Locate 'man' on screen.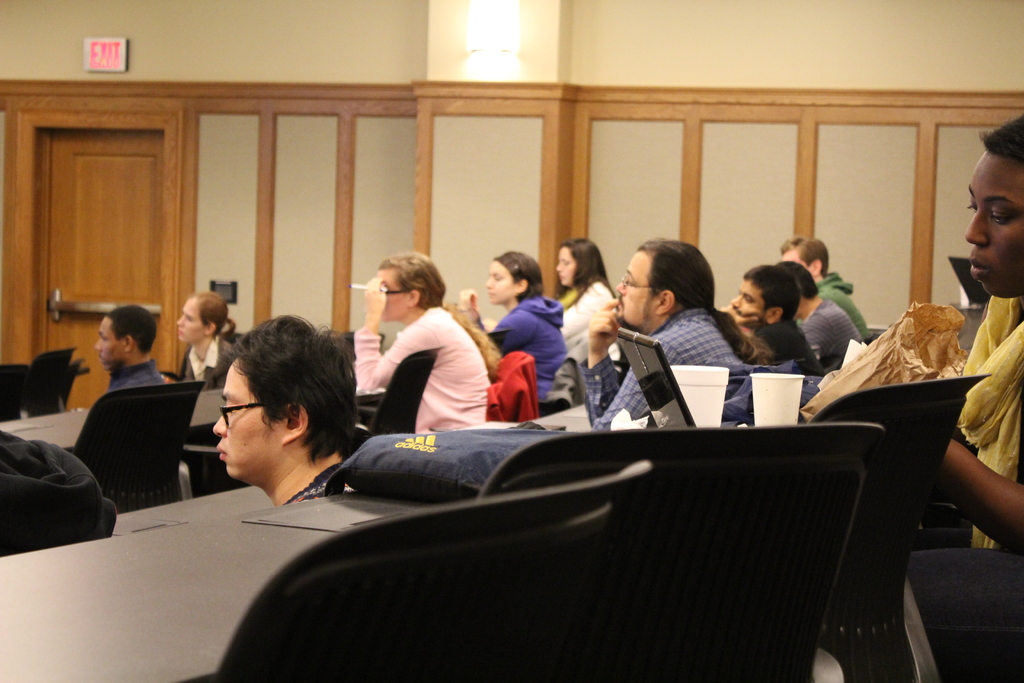
On screen at 576/240/755/432.
